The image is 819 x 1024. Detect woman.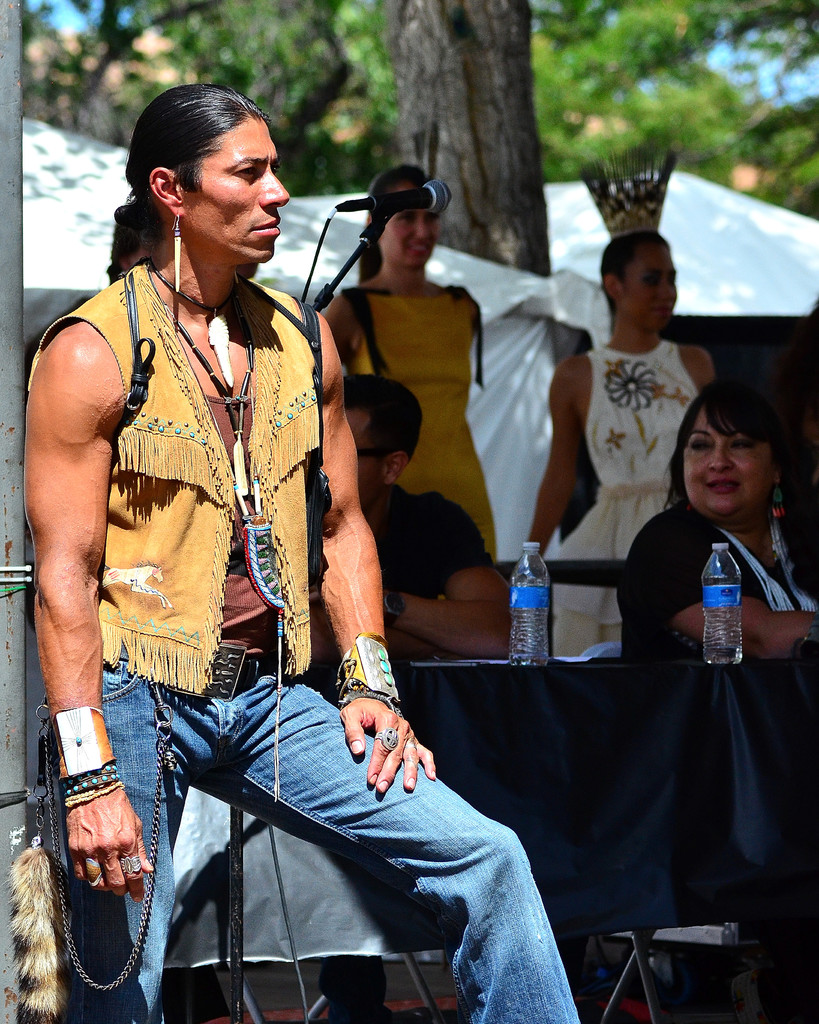
Detection: select_region(518, 158, 724, 649).
